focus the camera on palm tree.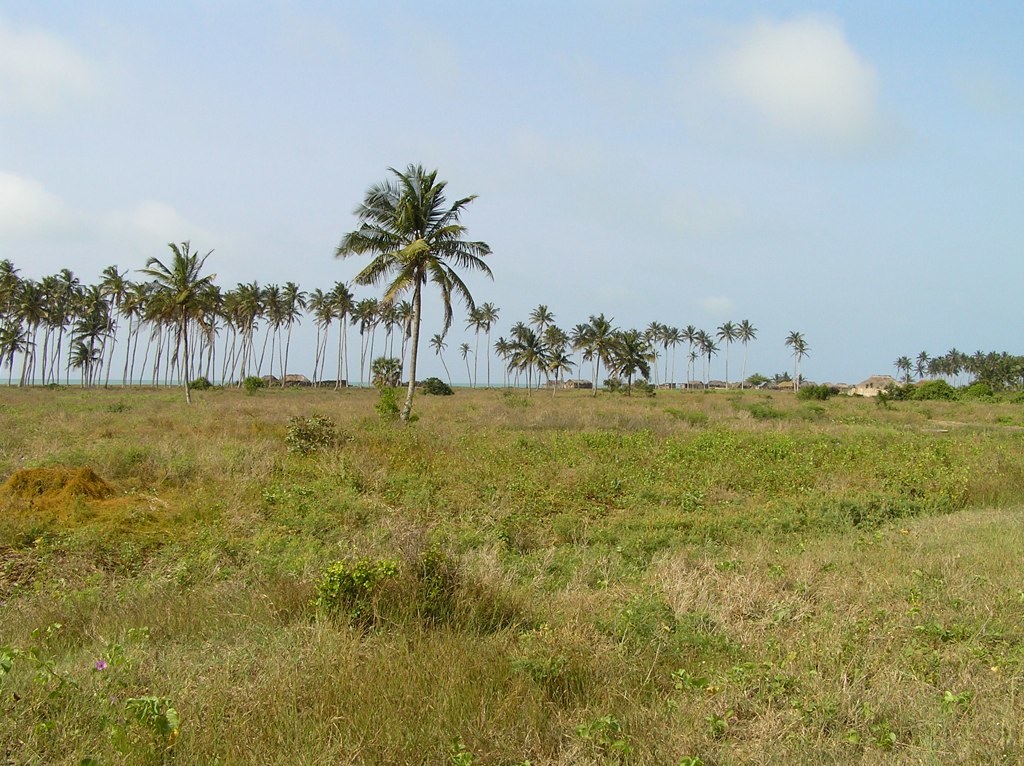
Focus region: (102,263,124,395).
